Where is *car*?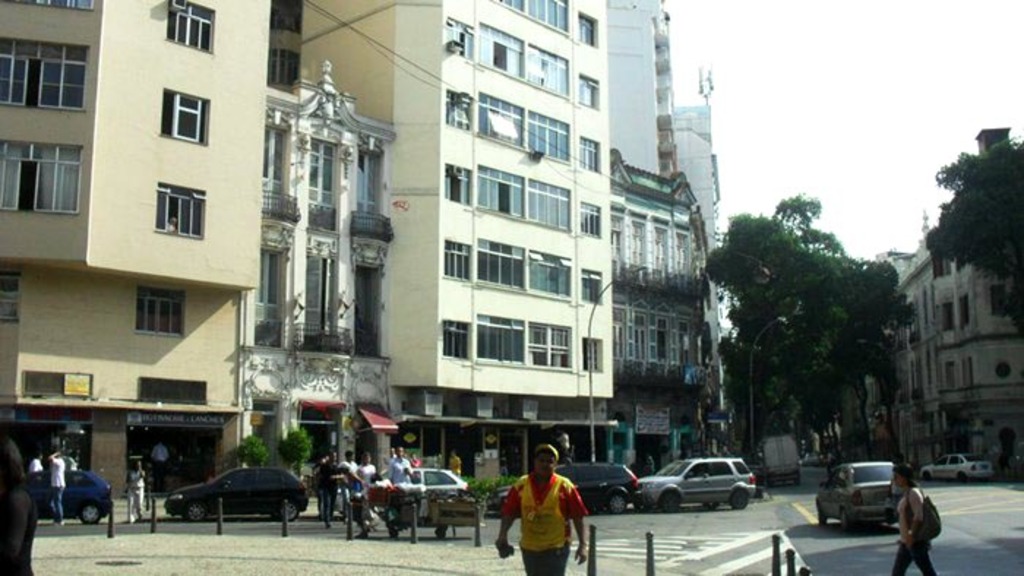
<region>353, 465, 471, 507</region>.
